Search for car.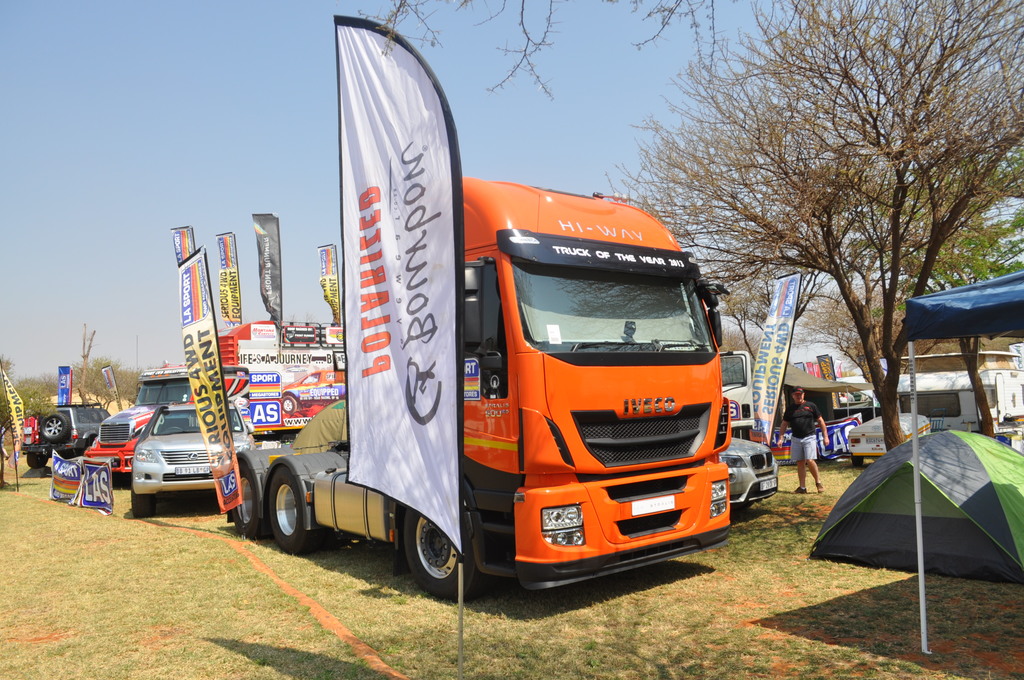
Found at bbox(133, 401, 222, 514).
